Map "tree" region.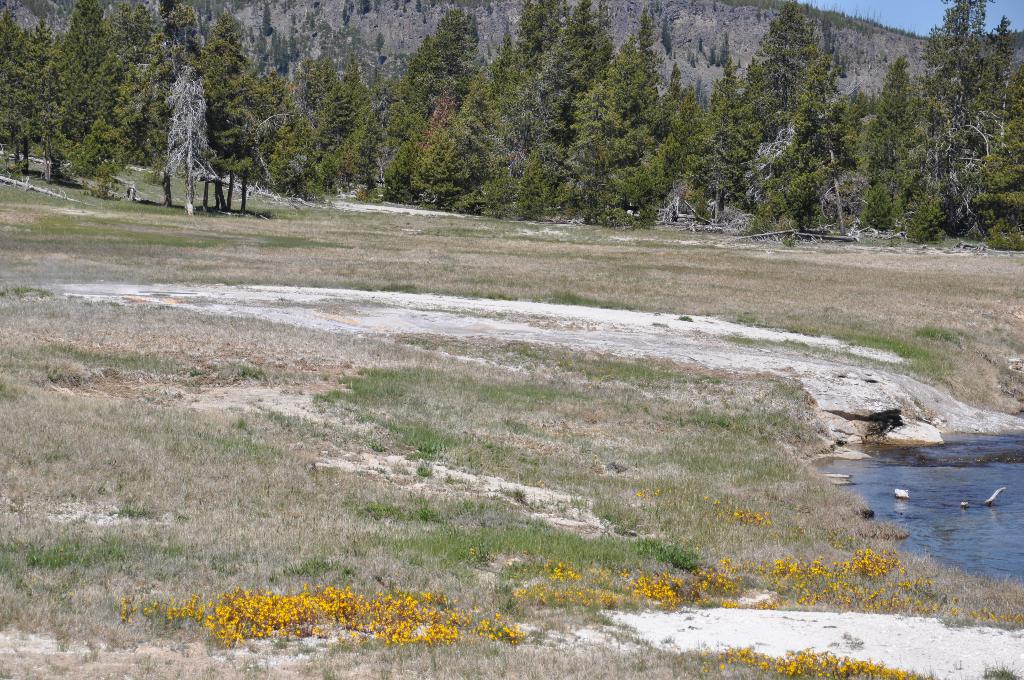
Mapped to pyautogui.locateOnScreen(819, 13, 837, 56).
